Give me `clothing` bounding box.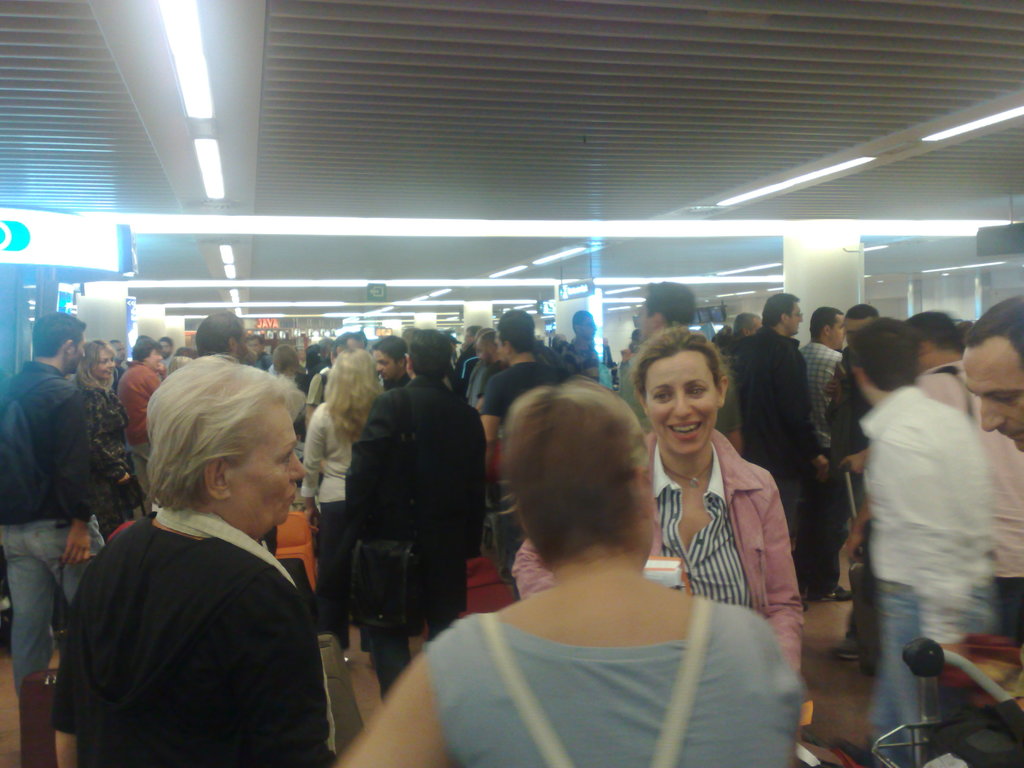
bbox(926, 359, 1023, 576).
